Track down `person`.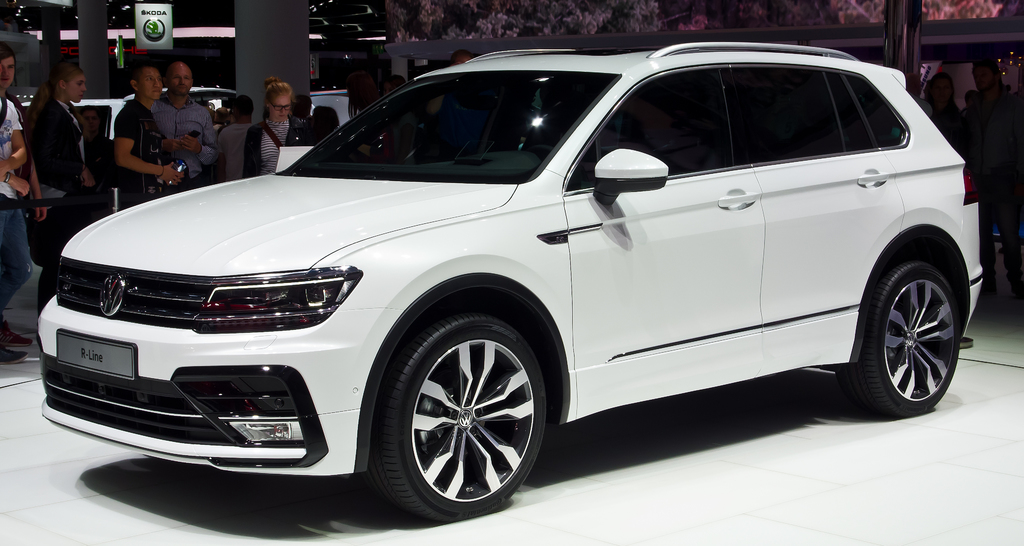
Tracked to [110, 65, 169, 202].
